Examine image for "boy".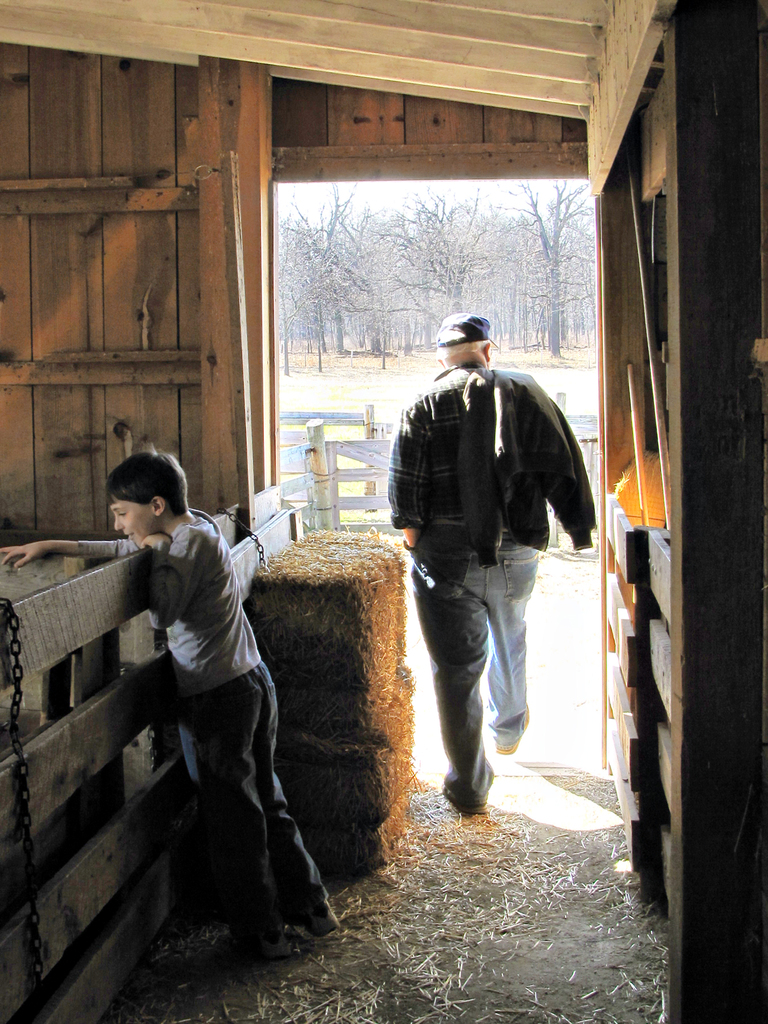
Examination result: [65, 445, 317, 964].
